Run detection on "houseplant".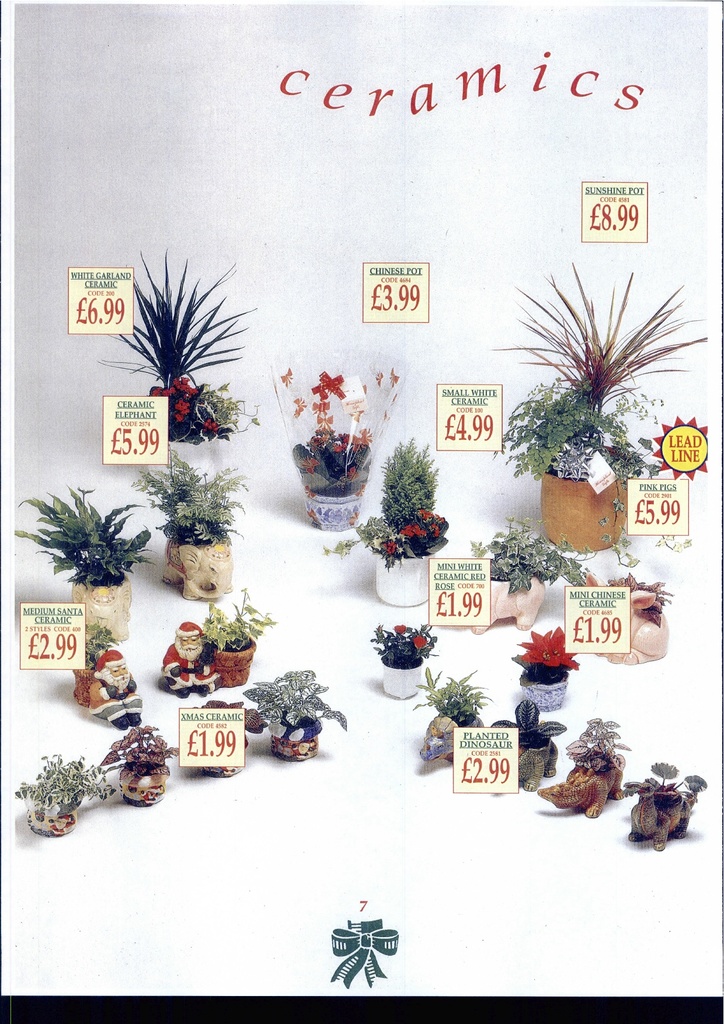
Result: BBox(370, 622, 441, 699).
